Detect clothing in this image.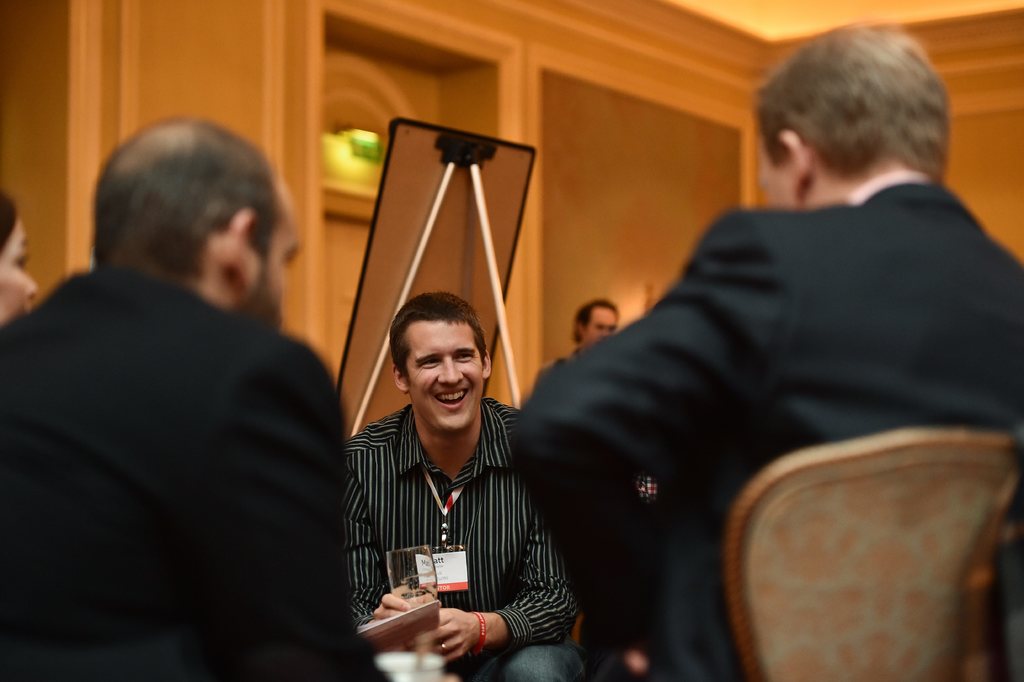
Detection: 0,254,386,681.
